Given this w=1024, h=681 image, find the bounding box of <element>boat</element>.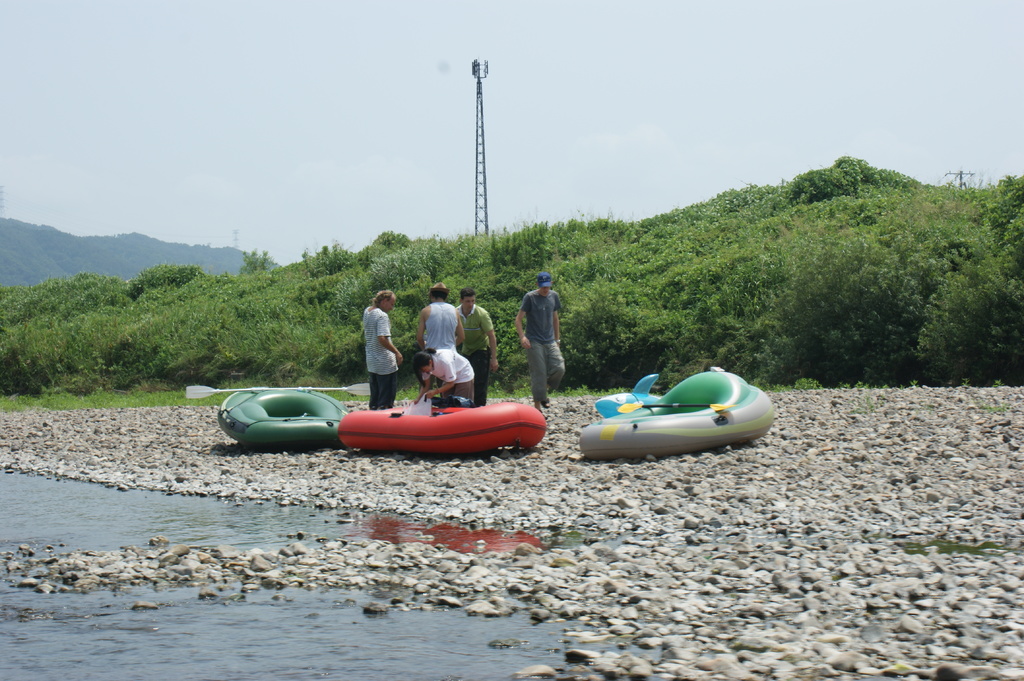
bbox=[217, 380, 353, 447].
